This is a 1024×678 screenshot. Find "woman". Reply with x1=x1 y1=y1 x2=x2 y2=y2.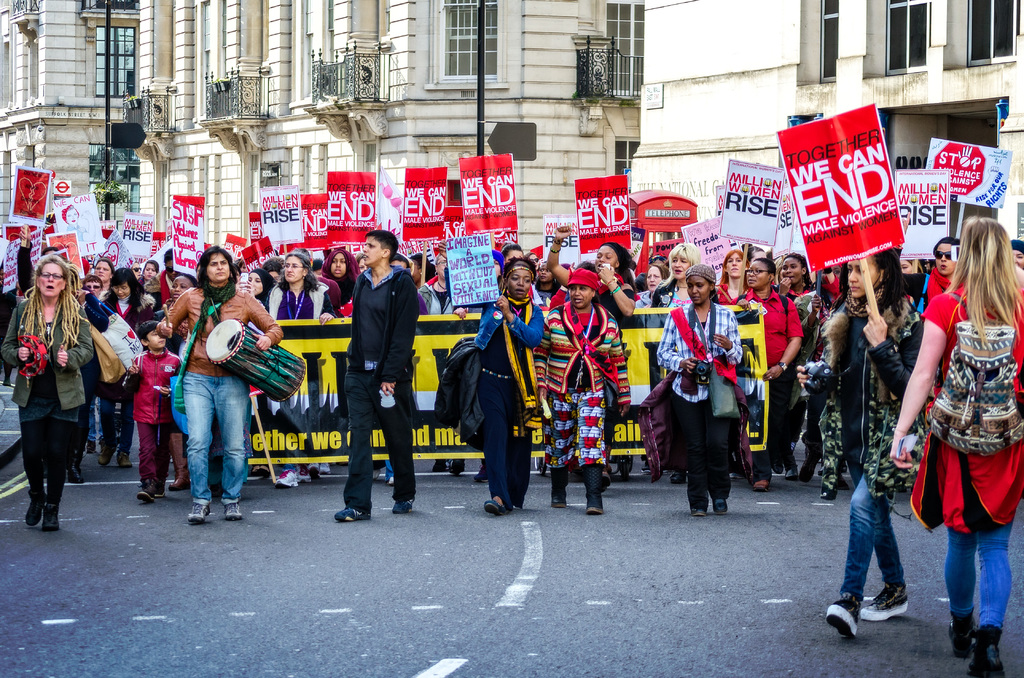
x1=794 y1=264 x2=847 y2=499.
